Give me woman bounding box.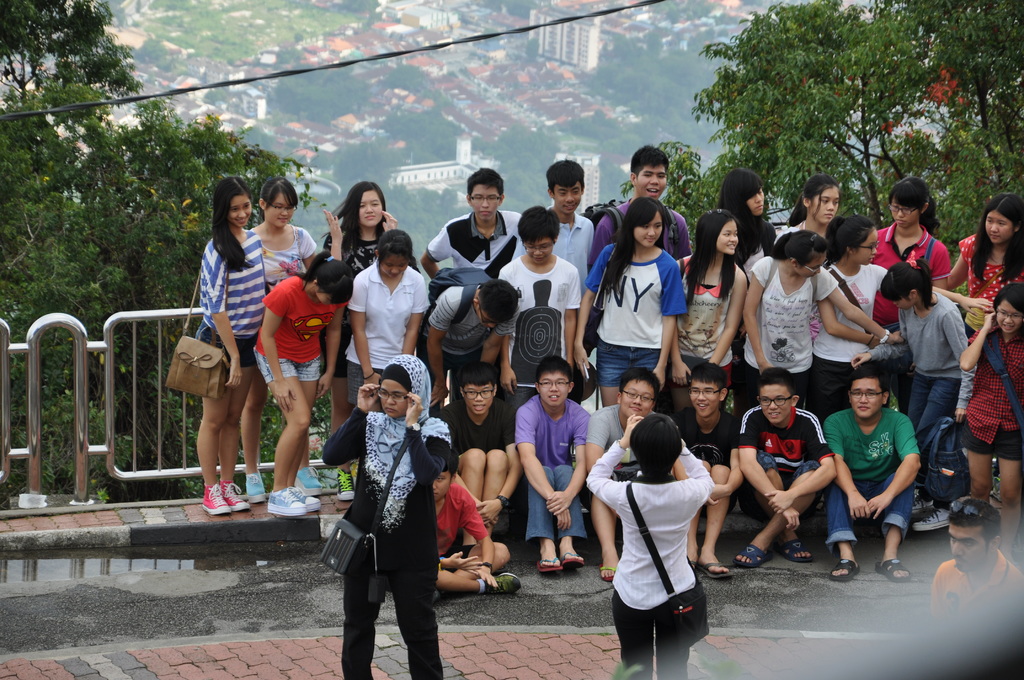
left=245, top=172, right=321, bottom=500.
